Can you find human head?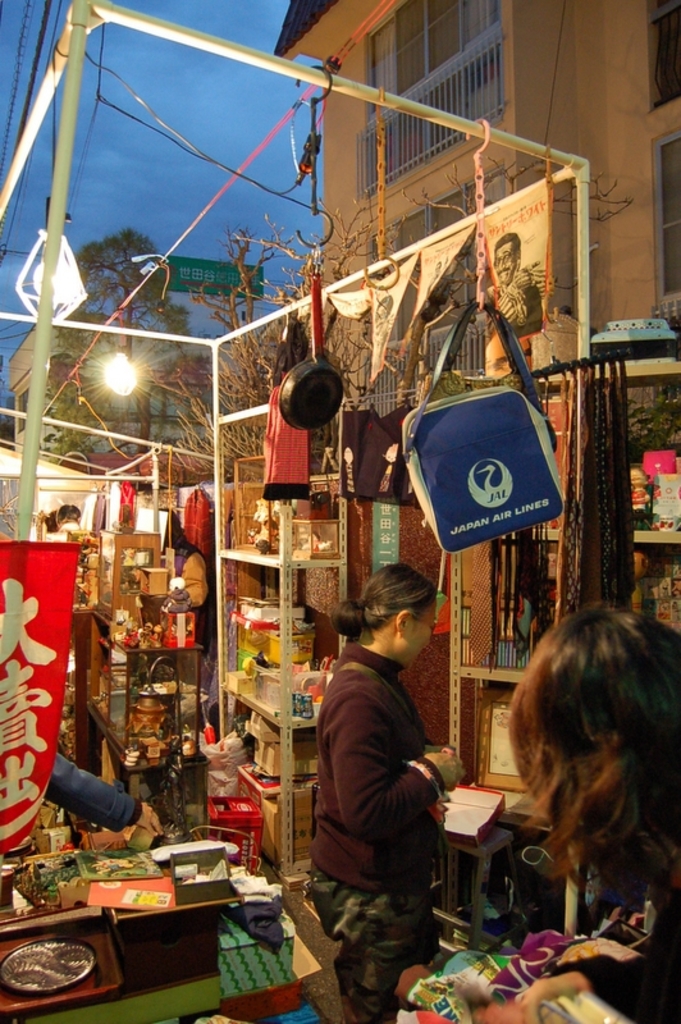
Yes, bounding box: 347,563,437,667.
